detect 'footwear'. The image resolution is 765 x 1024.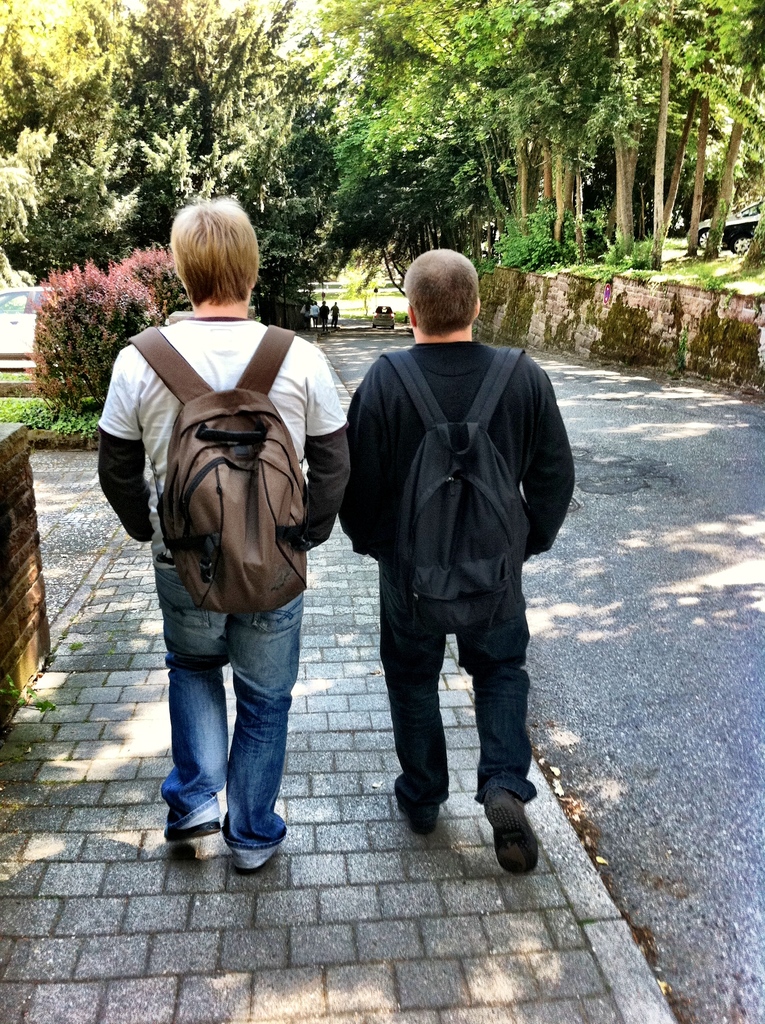
bbox(389, 774, 435, 834).
